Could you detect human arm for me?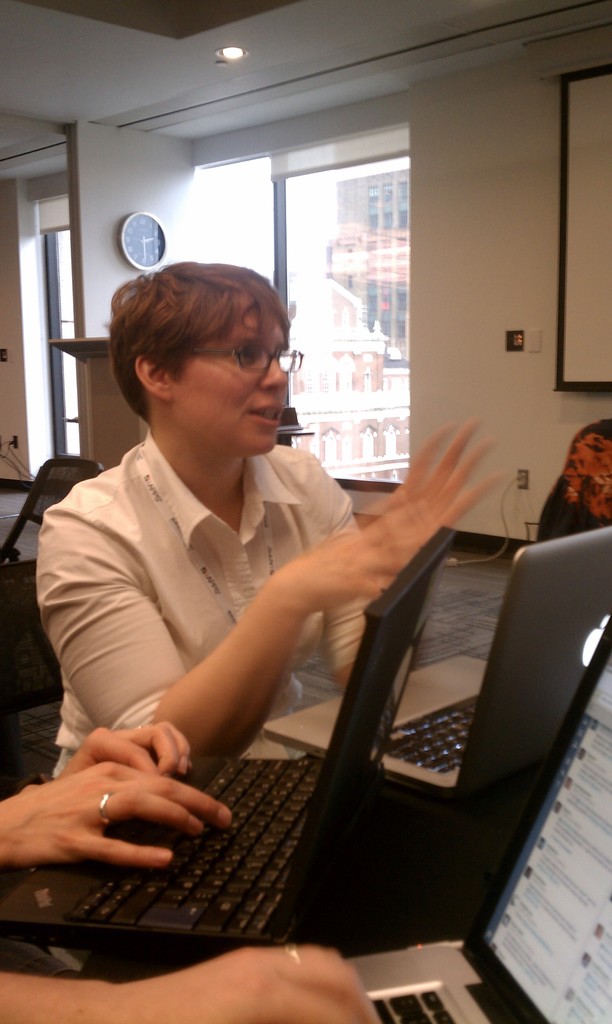
Detection result: (left=0, top=762, right=236, bottom=869).
